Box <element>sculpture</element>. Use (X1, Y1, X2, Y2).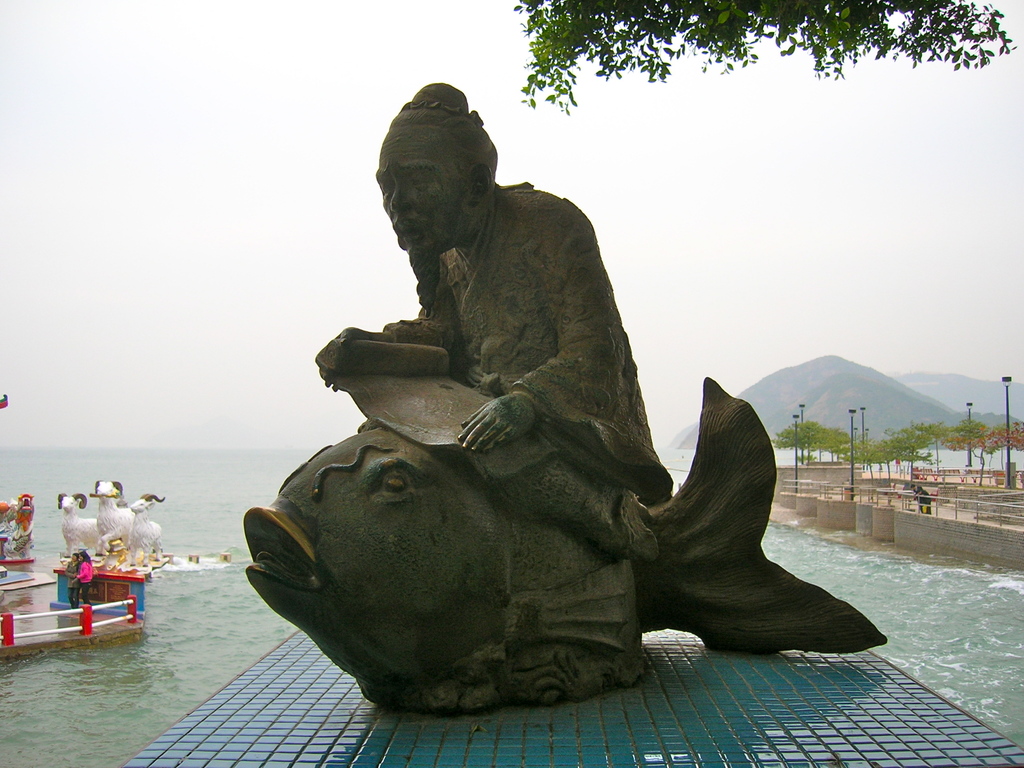
(127, 493, 163, 561).
